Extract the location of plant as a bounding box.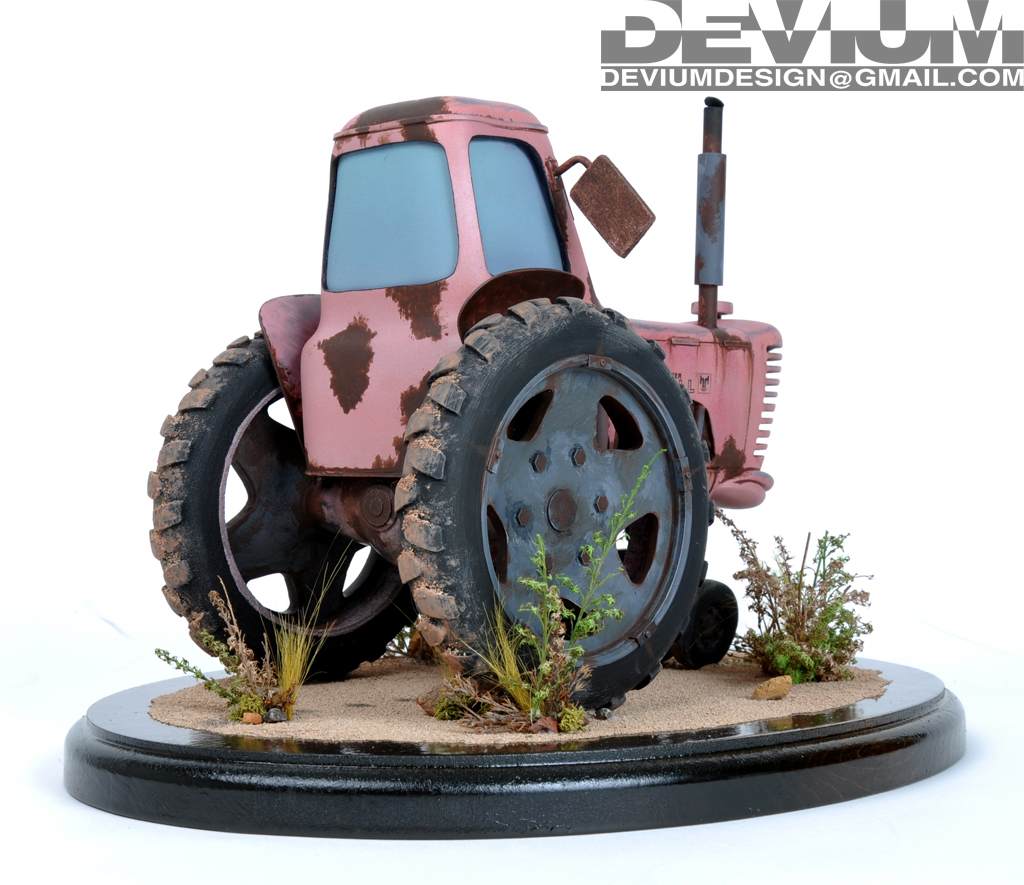
<bbox>100, 523, 349, 721</bbox>.
